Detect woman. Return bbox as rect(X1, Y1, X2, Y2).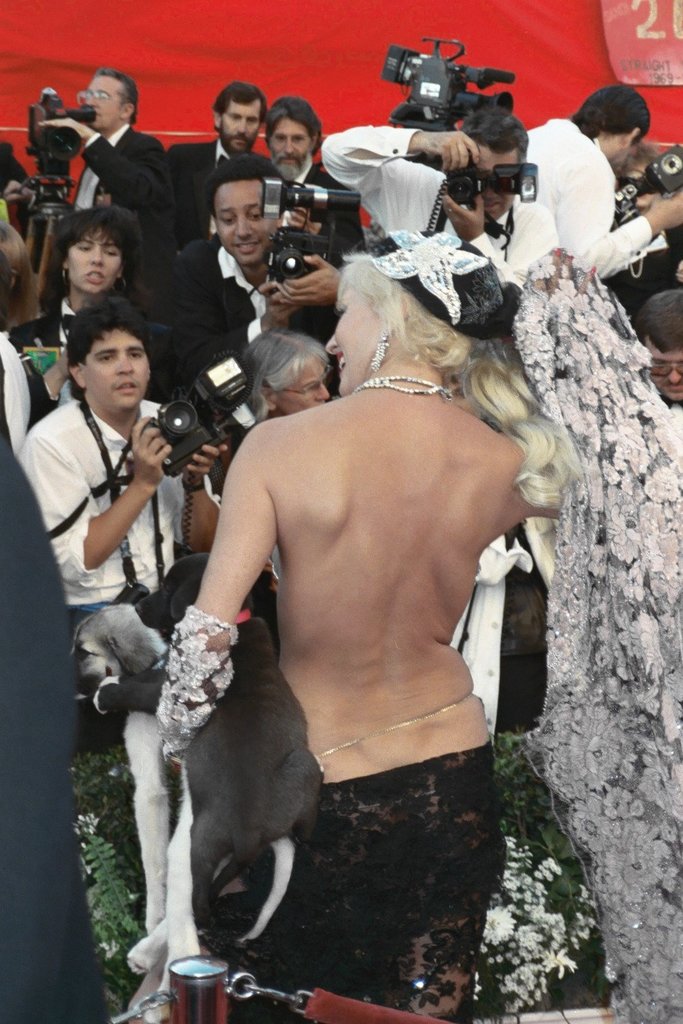
rect(23, 194, 163, 329).
